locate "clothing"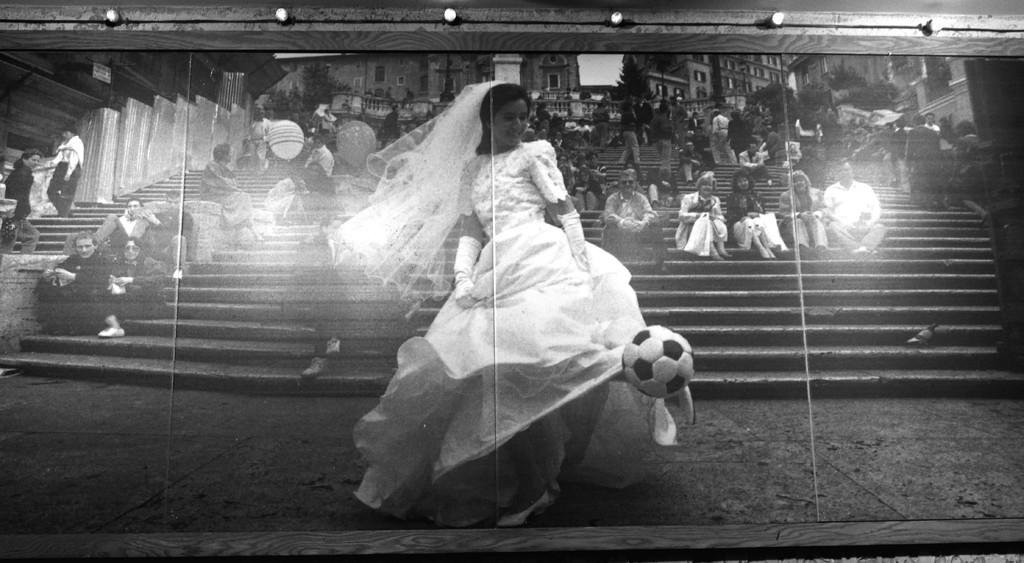
[822,165,870,247]
